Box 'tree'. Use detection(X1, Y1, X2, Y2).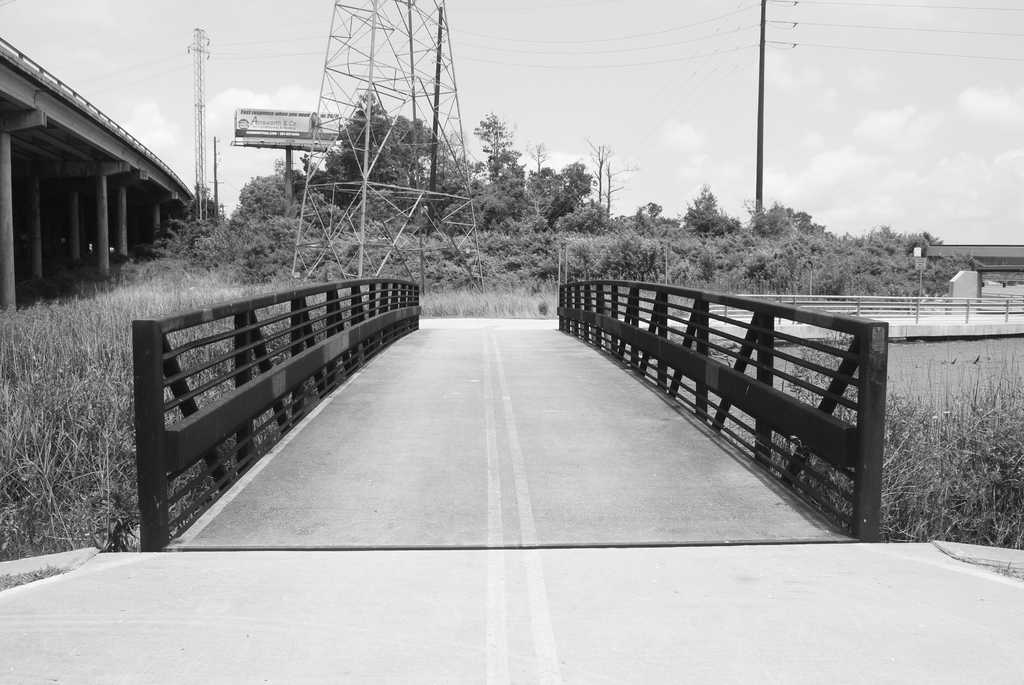
detection(466, 109, 516, 222).
